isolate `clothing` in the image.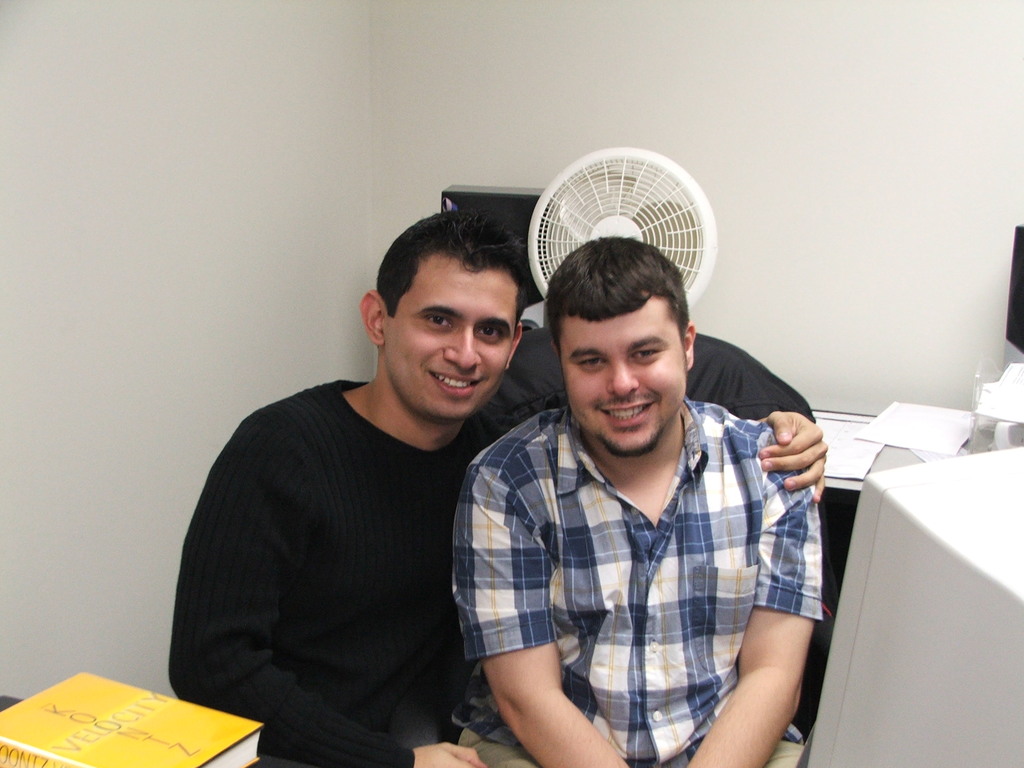
Isolated region: <bbox>167, 380, 525, 766</bbox>.
